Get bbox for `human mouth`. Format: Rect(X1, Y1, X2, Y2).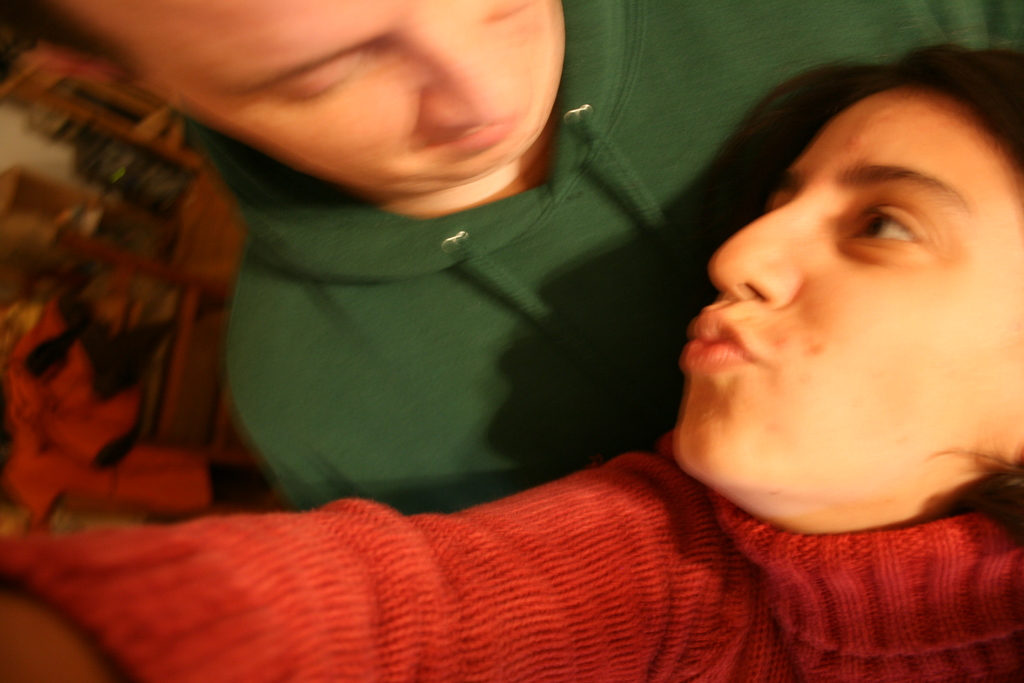
Rect(676, 302, 769, 391).
